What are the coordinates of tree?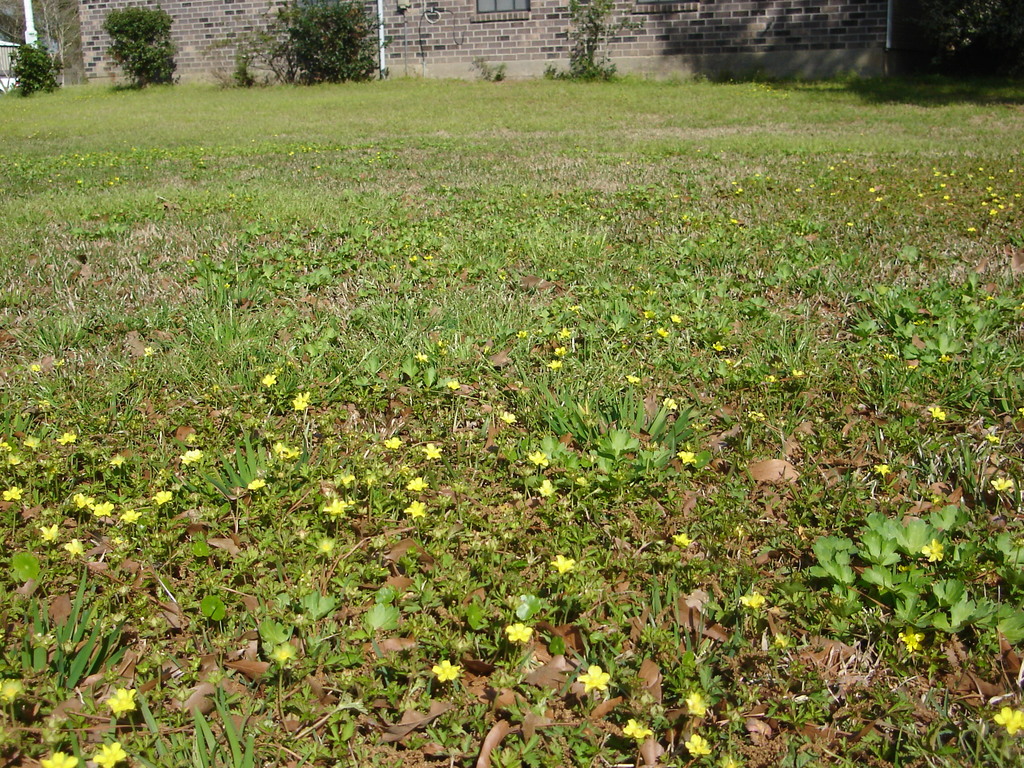
(x1=80, y1=0, x2=167, y2=76).
